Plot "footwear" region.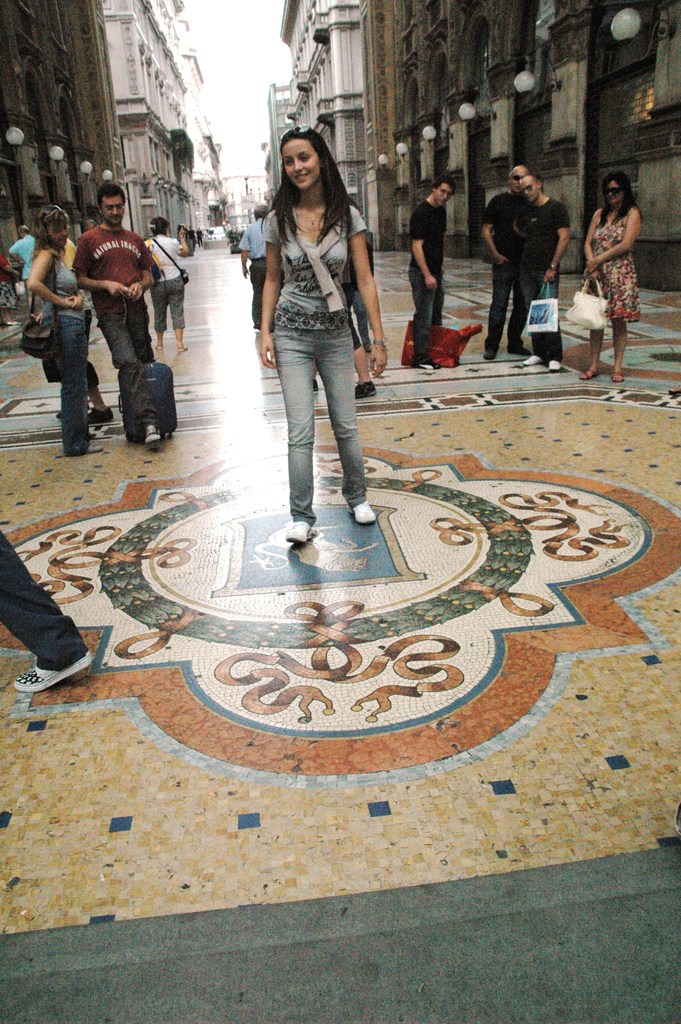
Plotted at bbox(505, 344, 532, 355).
